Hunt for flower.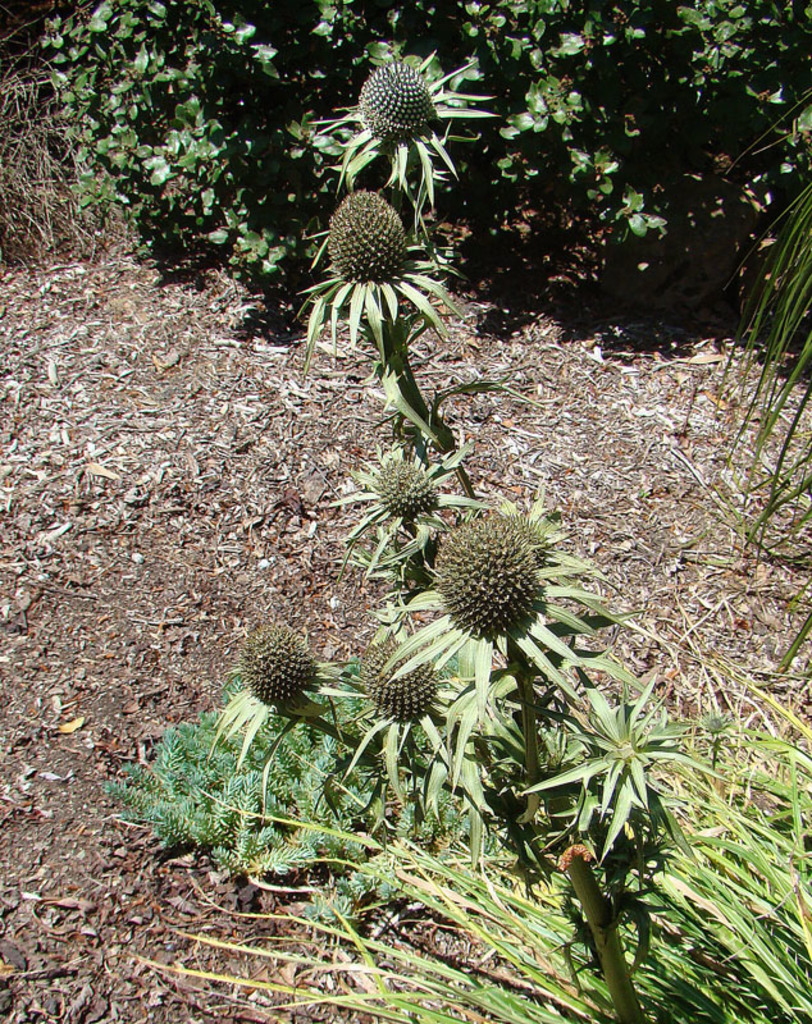
Hunted down at crop(364, 634, 435, 719).
